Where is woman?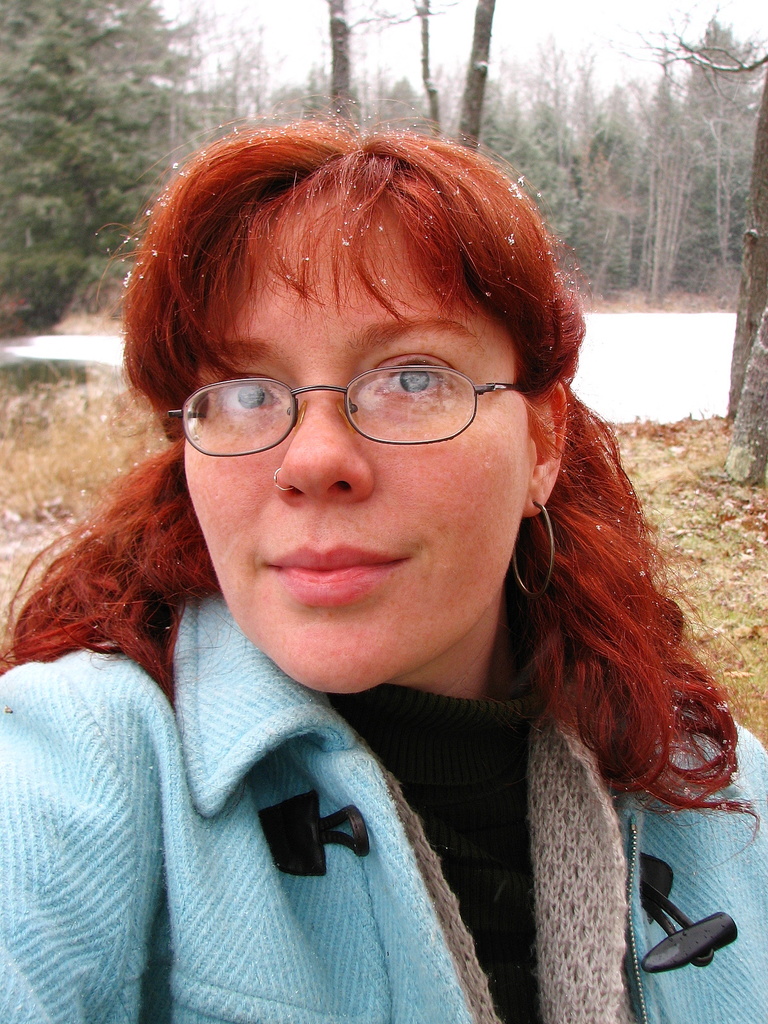
select_region(0, 77, 767, 1023).
